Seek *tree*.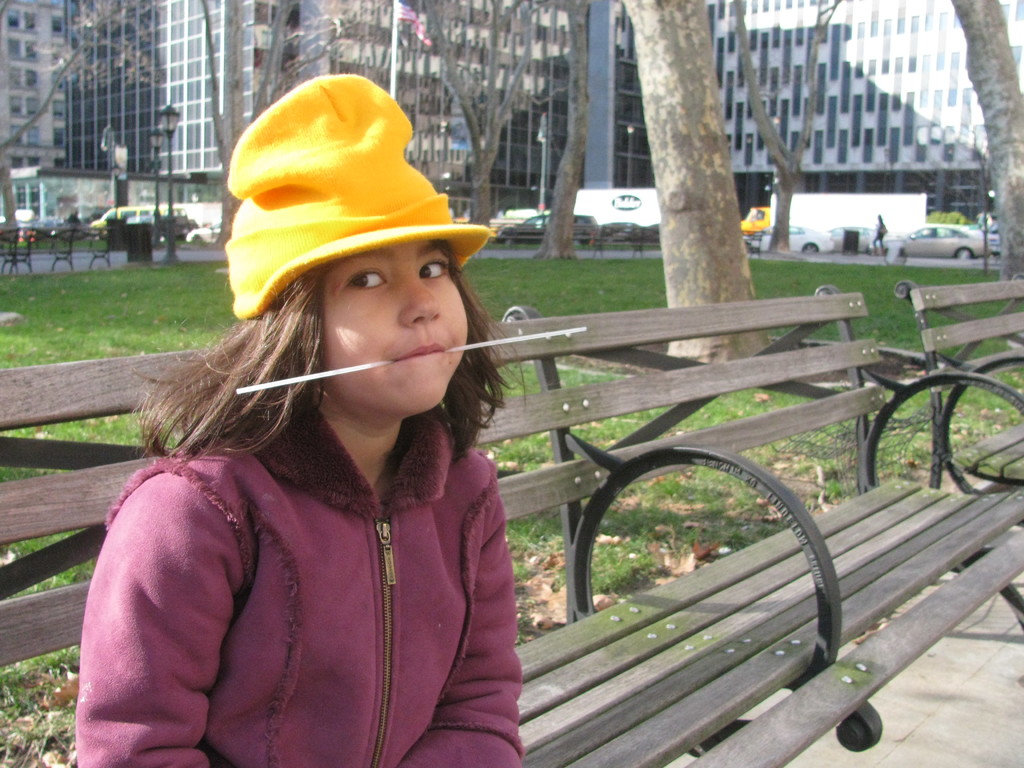
bbox=[727, 0, 846, 256].
